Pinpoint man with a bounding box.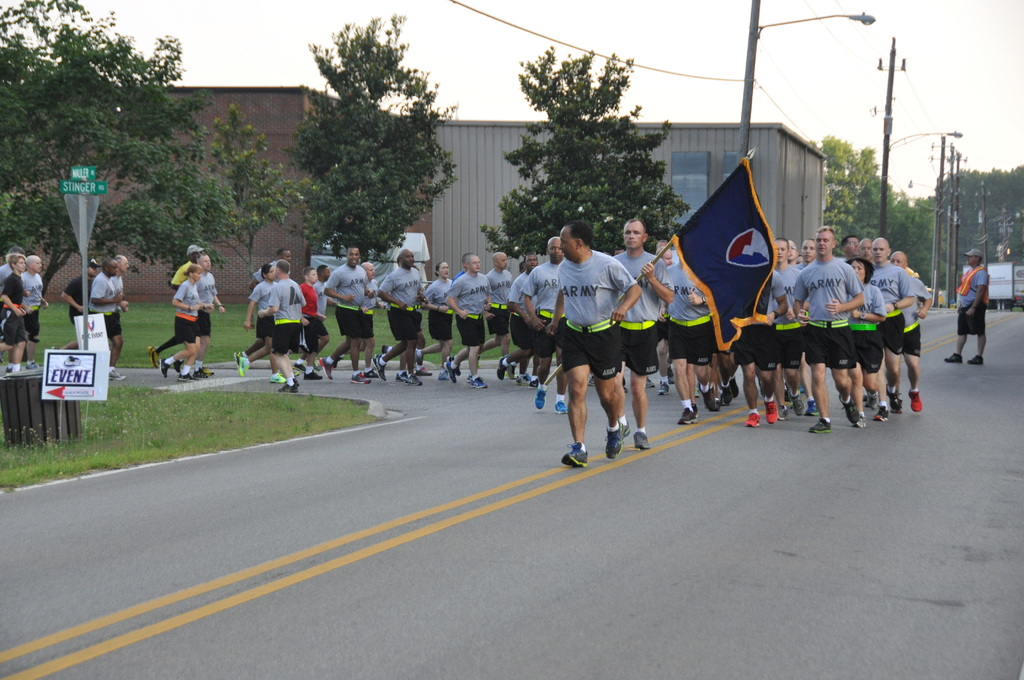
select_region(88, 255, 122, 378).
